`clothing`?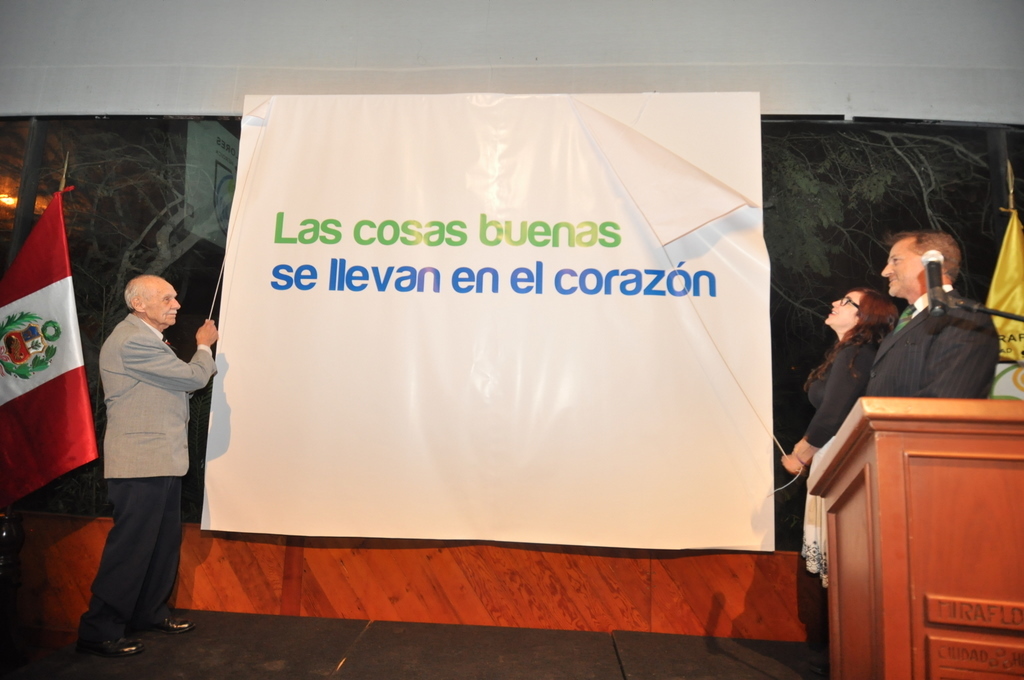
left=865, top=281, right=1000, bottom=398
